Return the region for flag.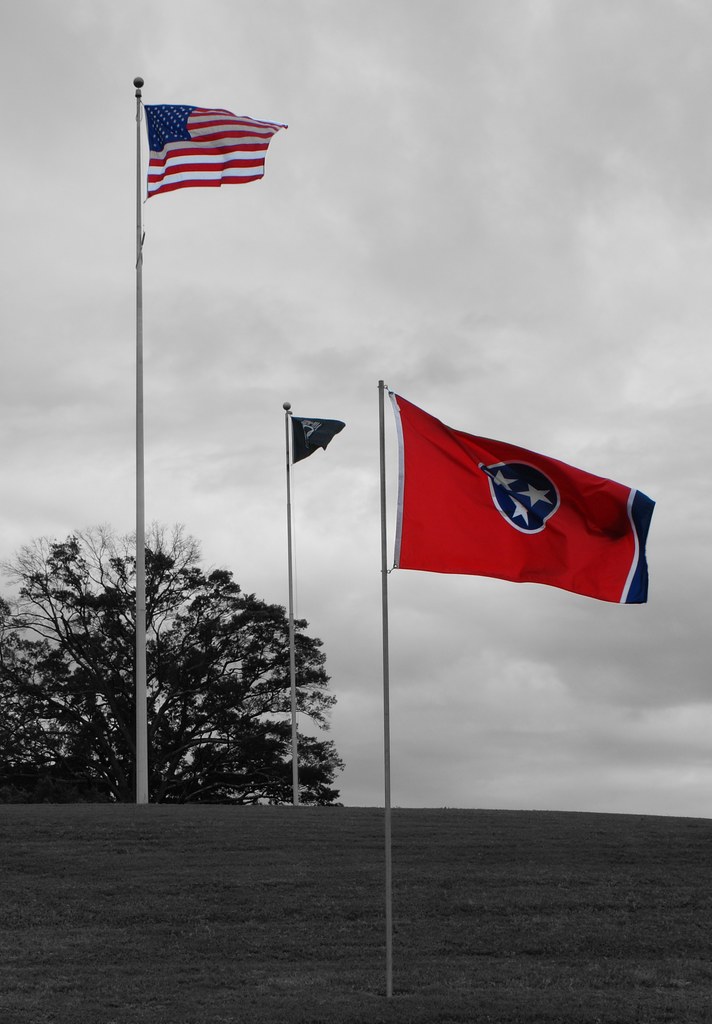
left=132, top=101, right=290, bottom=200.
